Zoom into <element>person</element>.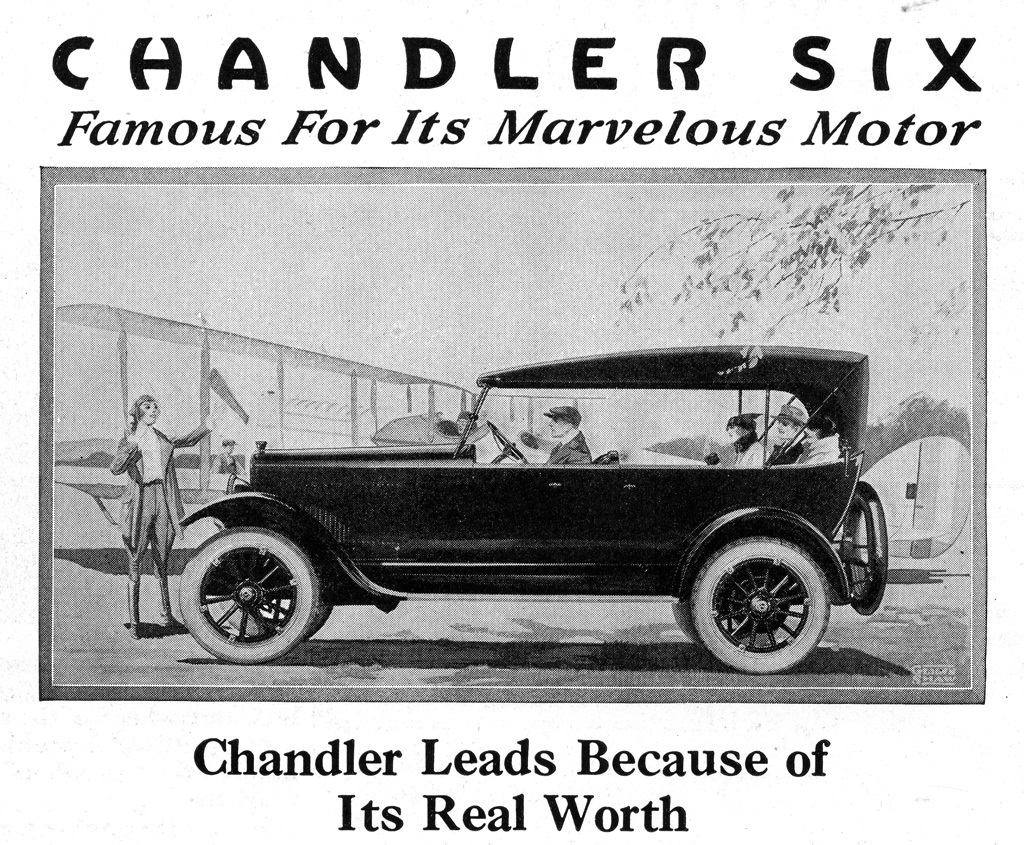
Zoom target: {"left": 757, "top": 400, "right": 807, "bottom": 462}.
